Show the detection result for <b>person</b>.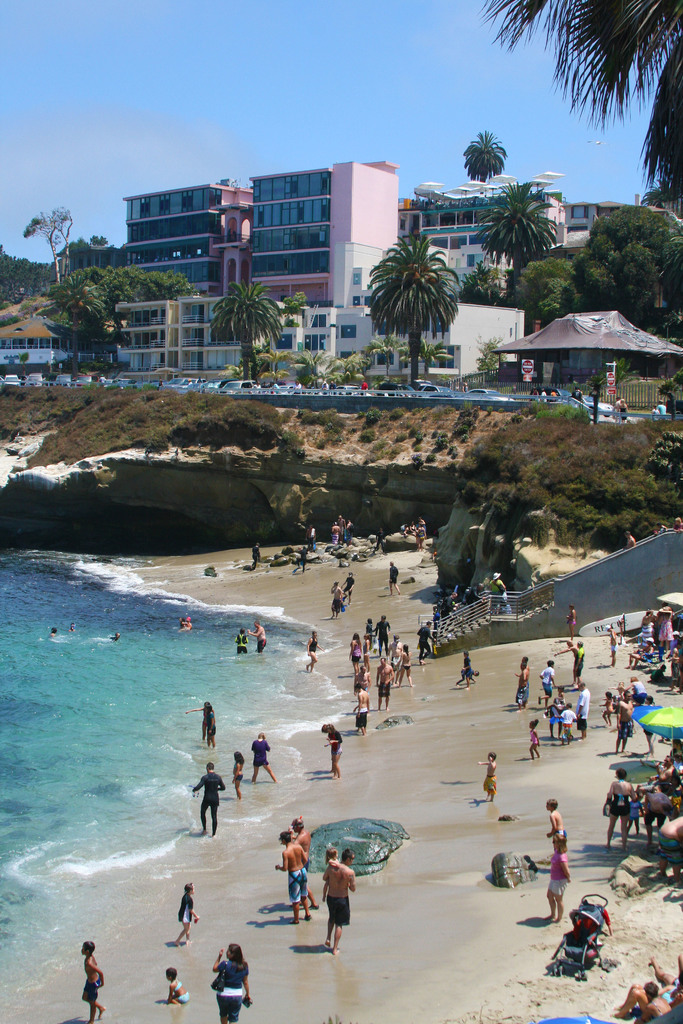
[left=669, top=518, right=680, bottom=532].
